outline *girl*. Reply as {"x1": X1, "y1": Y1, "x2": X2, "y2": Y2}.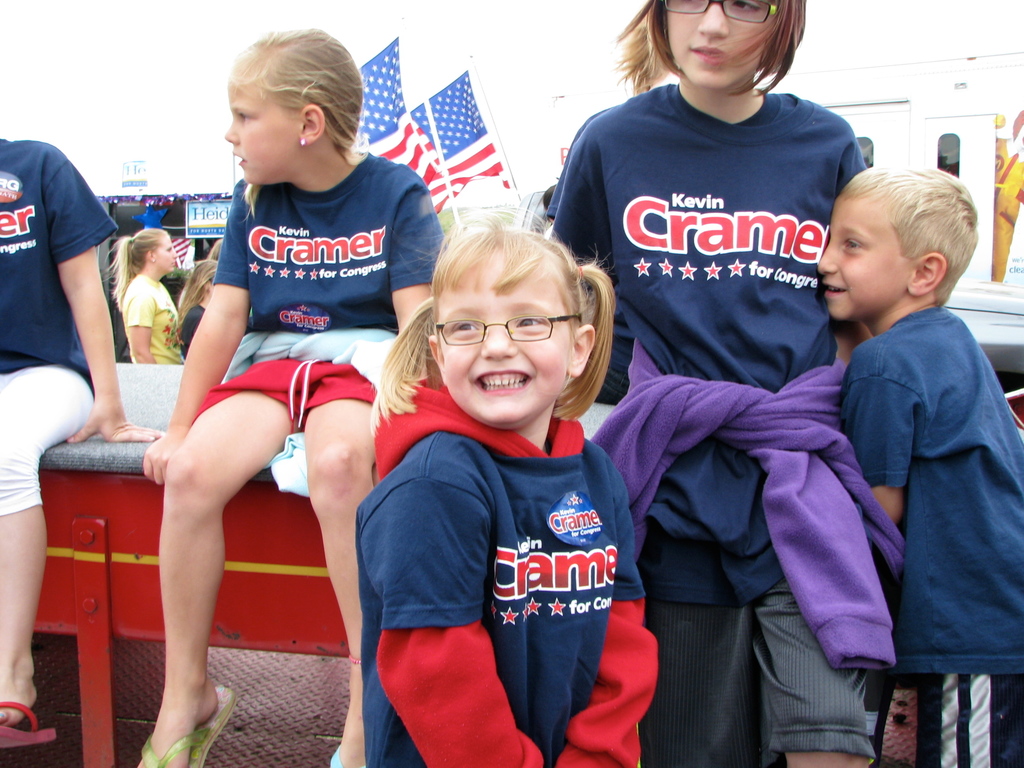
{"x1": 348, "y1": 227, "x2": 646, "y2": 767}.
